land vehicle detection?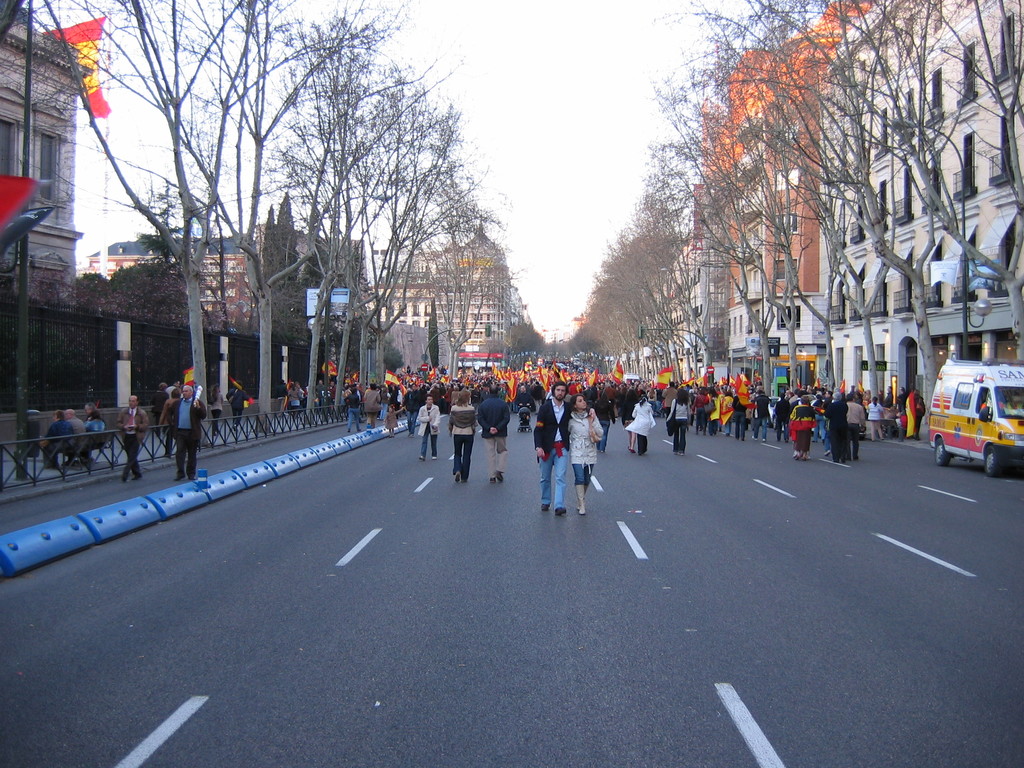
927:355:1021:476
